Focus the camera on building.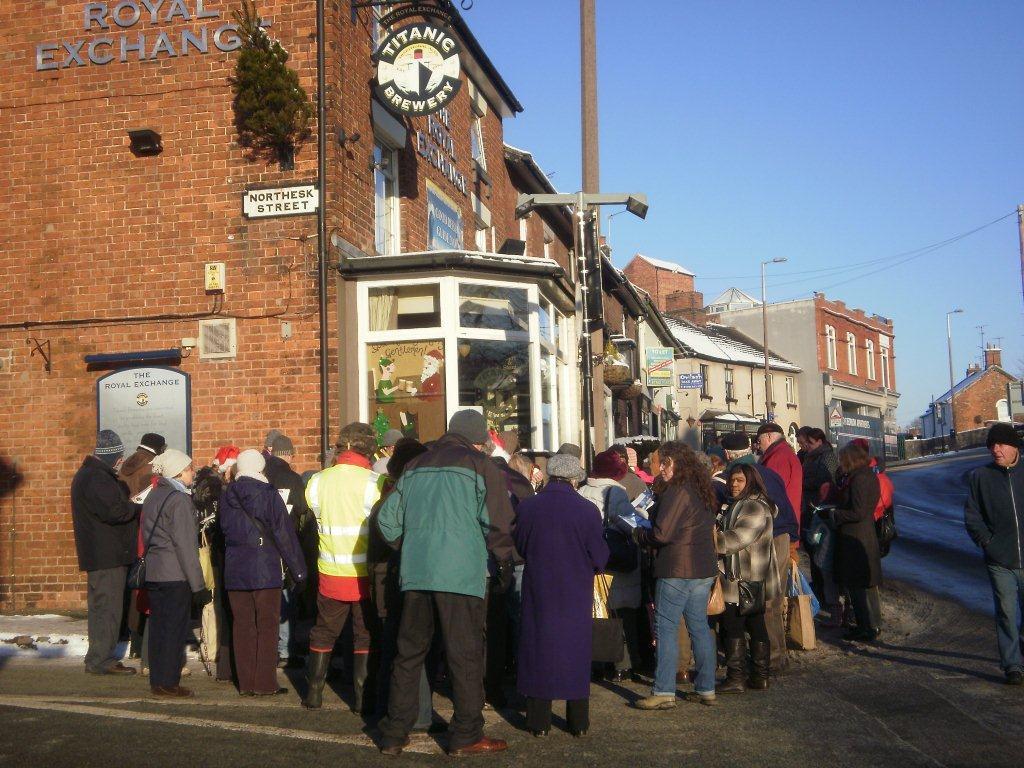
Focus region: 644 261 795 426.
